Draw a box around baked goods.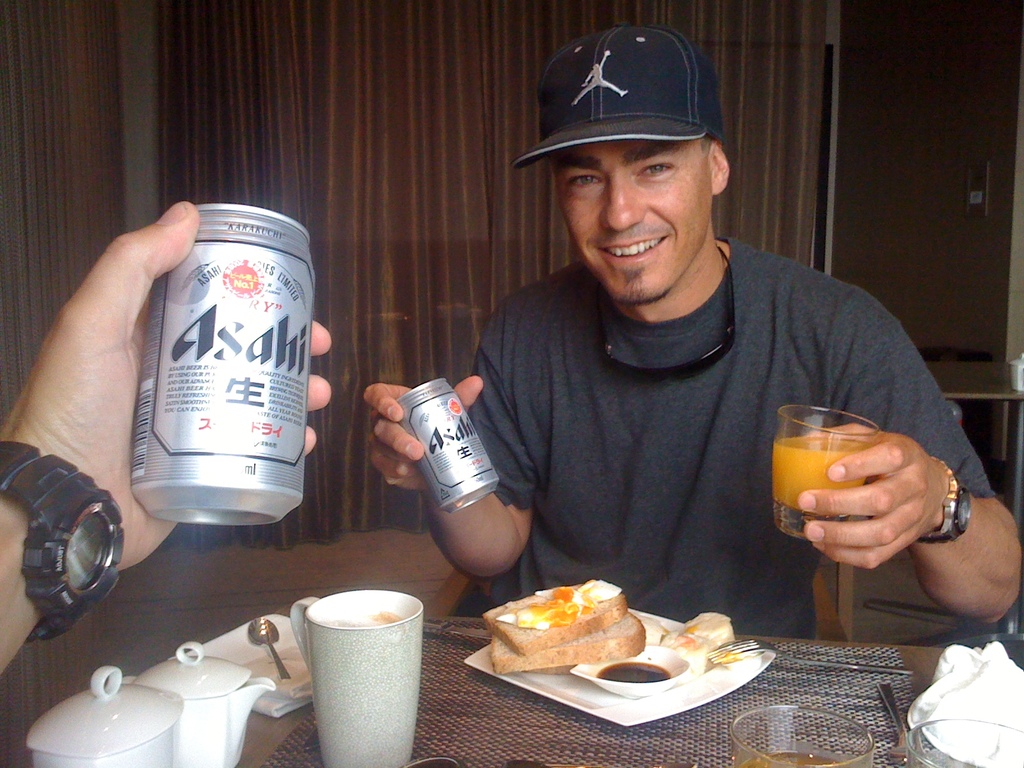
{"x1": 487, "y1": 614, "x2": 651, "y2": 679}.
